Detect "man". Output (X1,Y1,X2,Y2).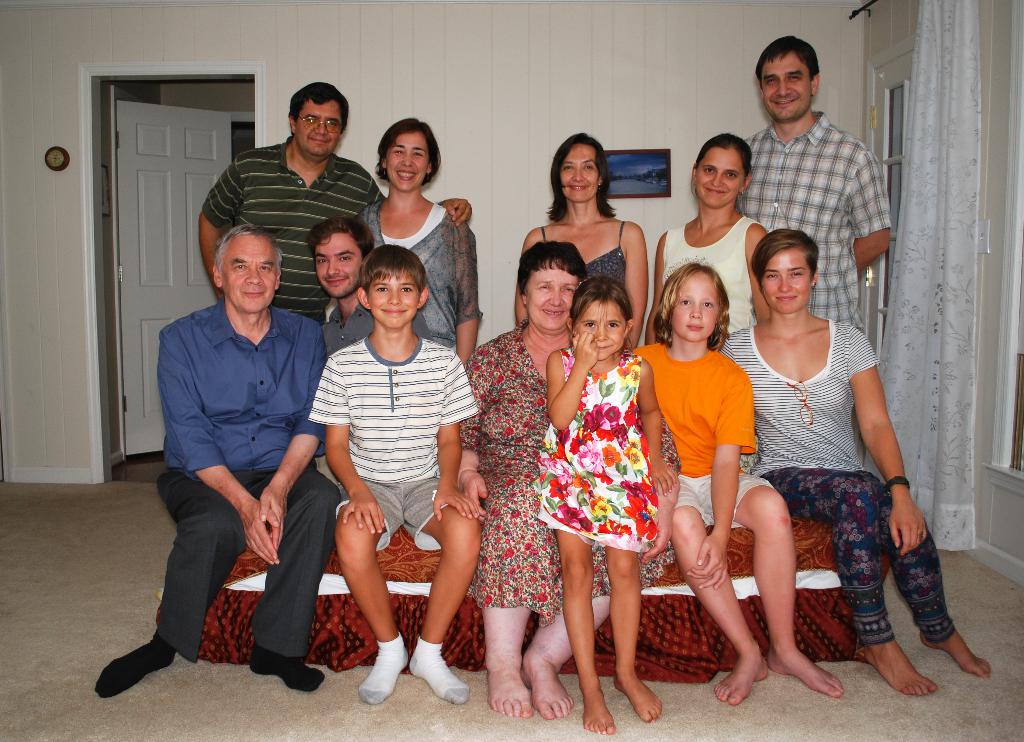
(131,208,341,704).
